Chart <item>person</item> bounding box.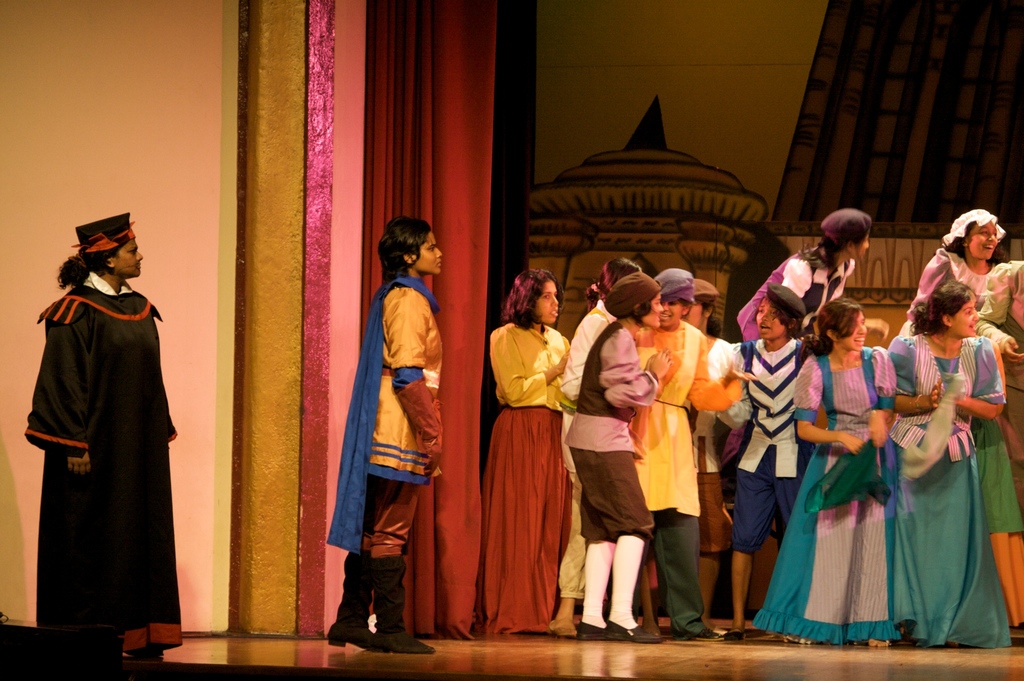
Charted: region(25, 196, 180, 666).
